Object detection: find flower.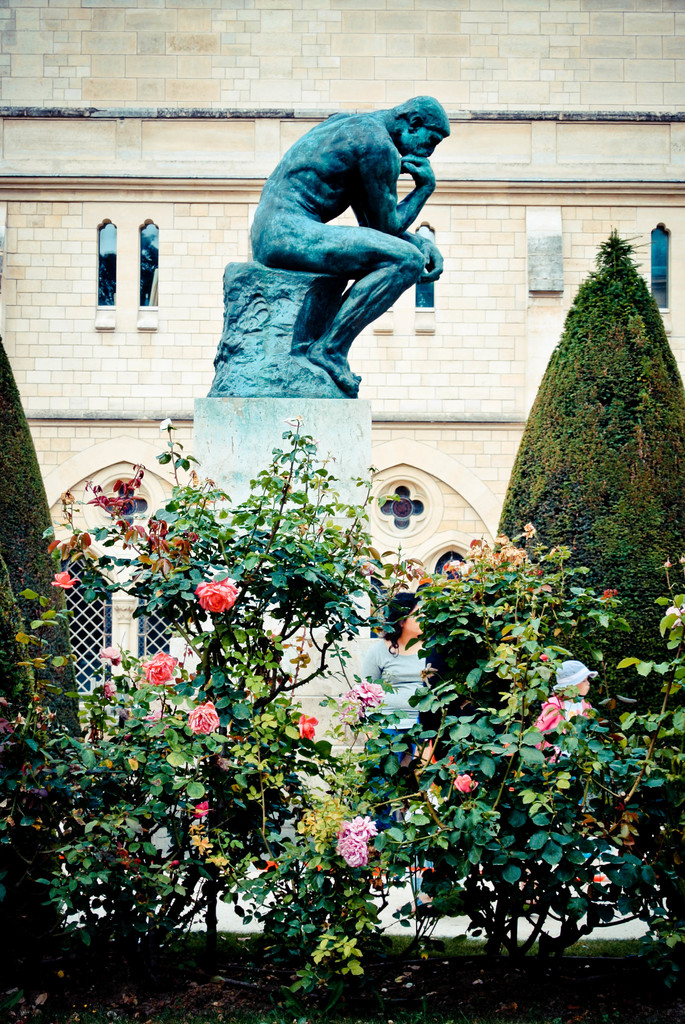
[522, 518, 540, 541].
